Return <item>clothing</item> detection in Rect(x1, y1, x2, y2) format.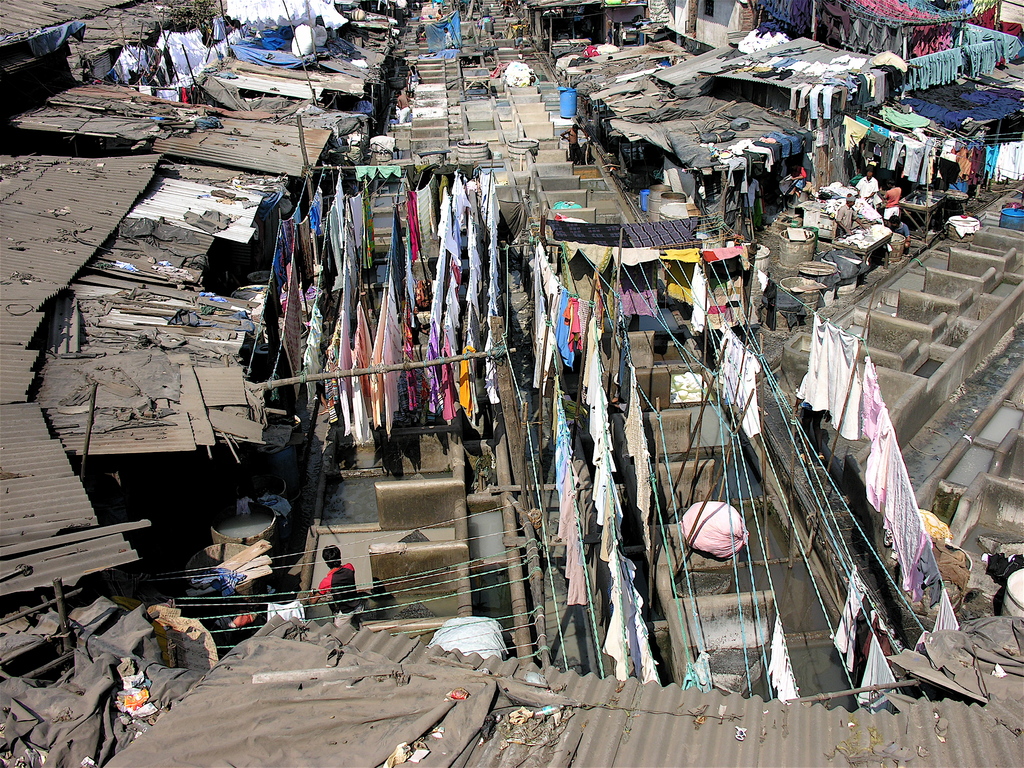
Rect(242, 165, 571, 422).
